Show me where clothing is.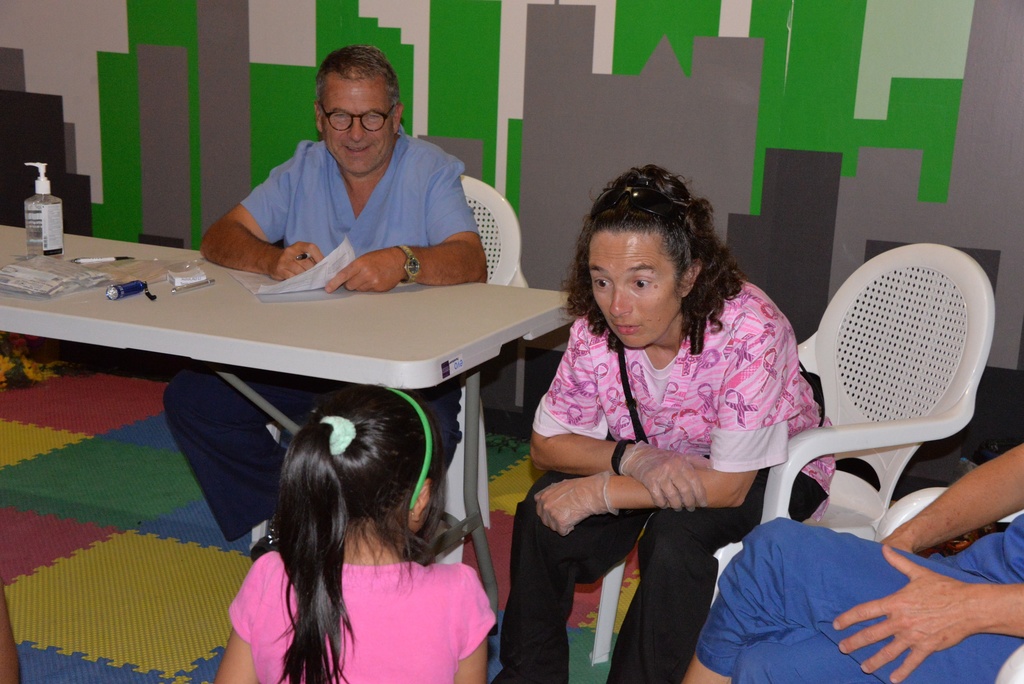
clothing is at box=[696, 515, 1023, 683].
